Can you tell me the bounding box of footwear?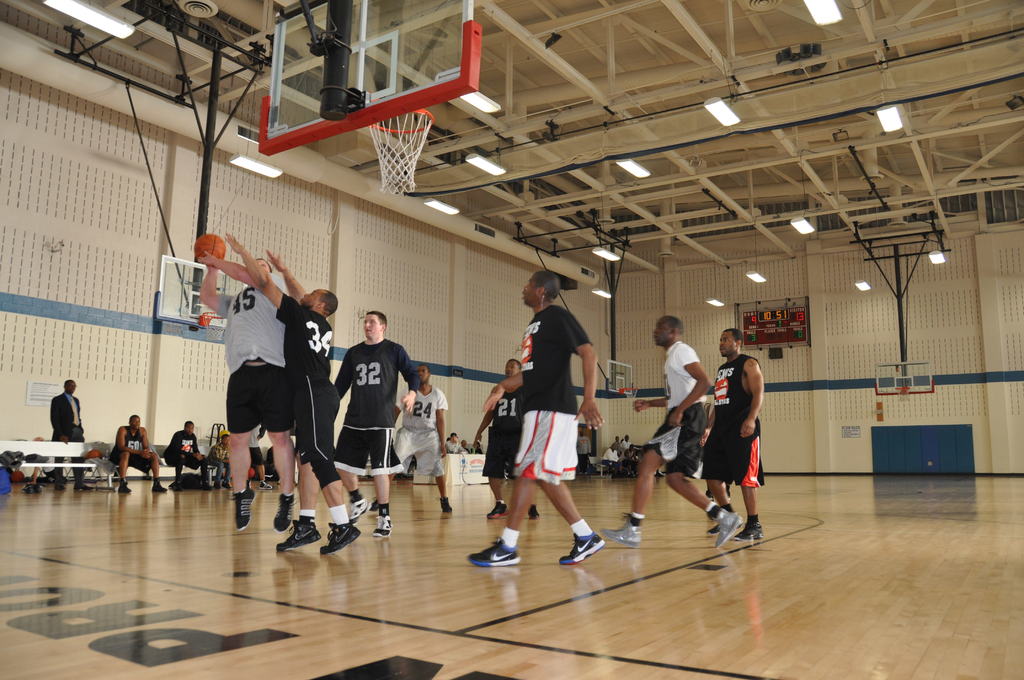
x1=531, y1=501, x2=543, y2=526.
